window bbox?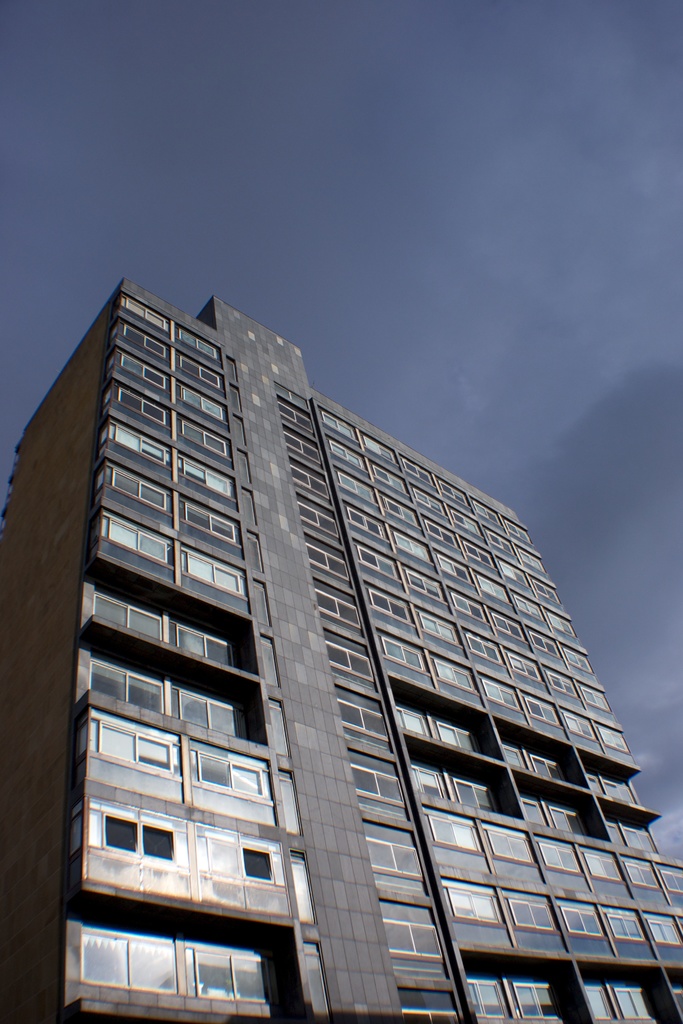
<region>665, 869, 682, 888</region>
